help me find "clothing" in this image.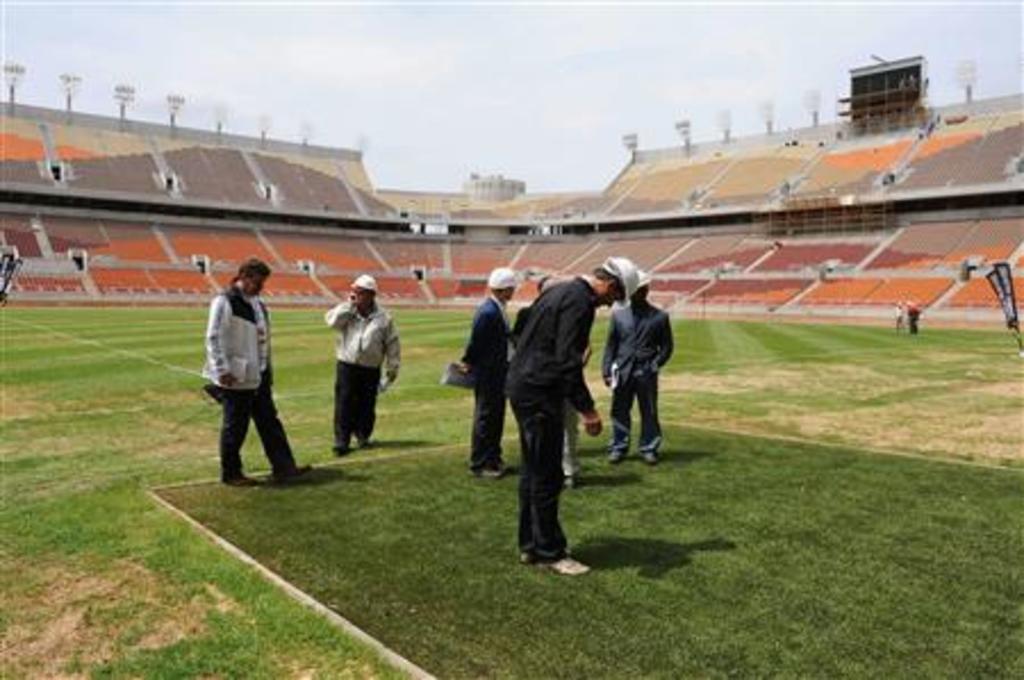
Found it: detection(319, 296, 400, 448).
